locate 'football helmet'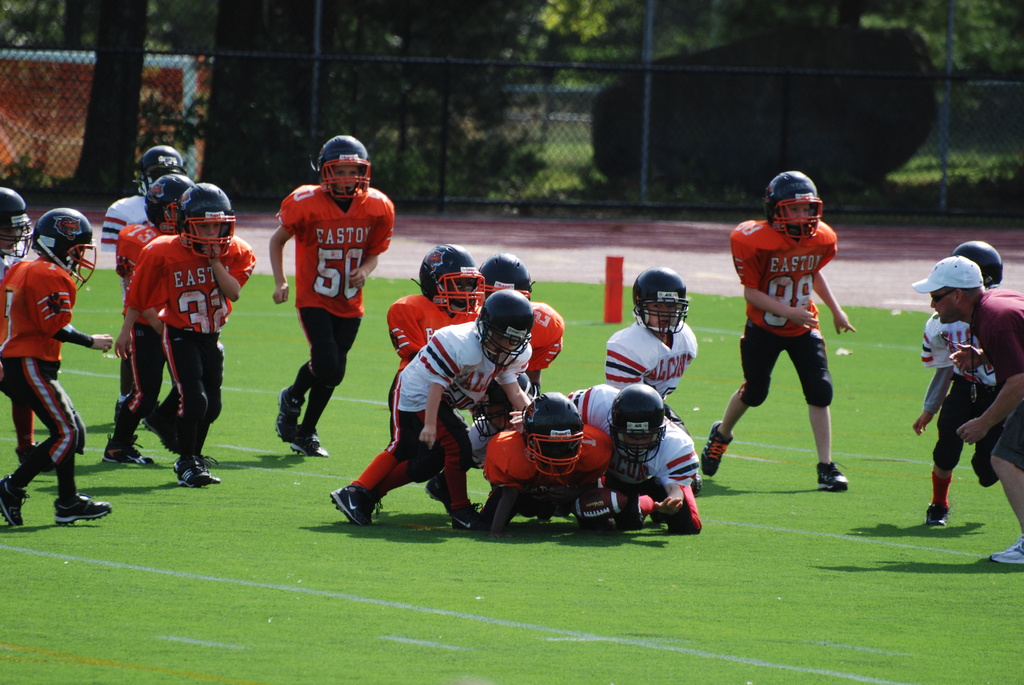
410/244/488/314
